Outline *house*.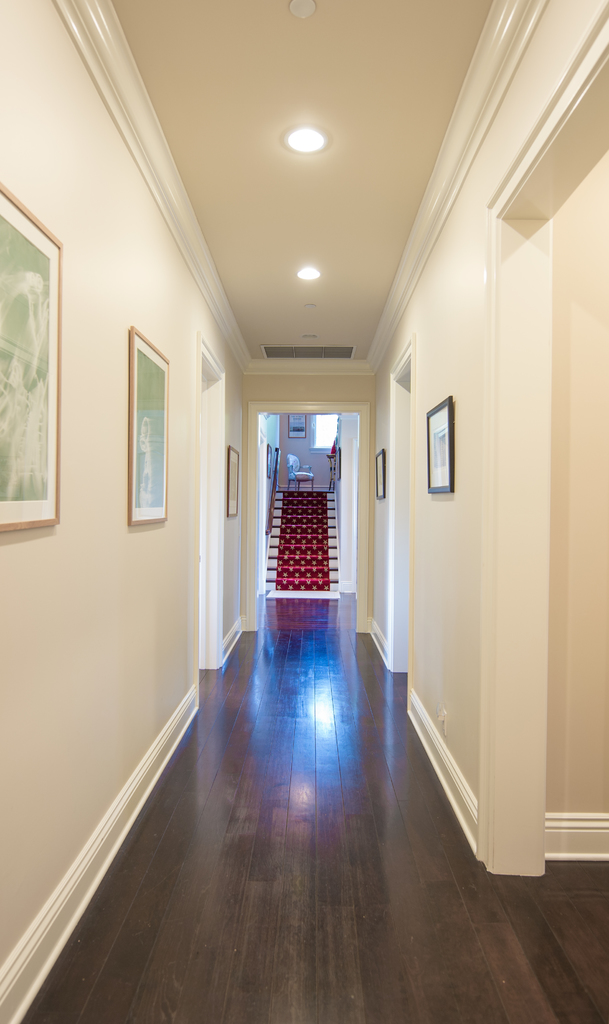
Outline: bbox(0, 0, 608, 1023).
